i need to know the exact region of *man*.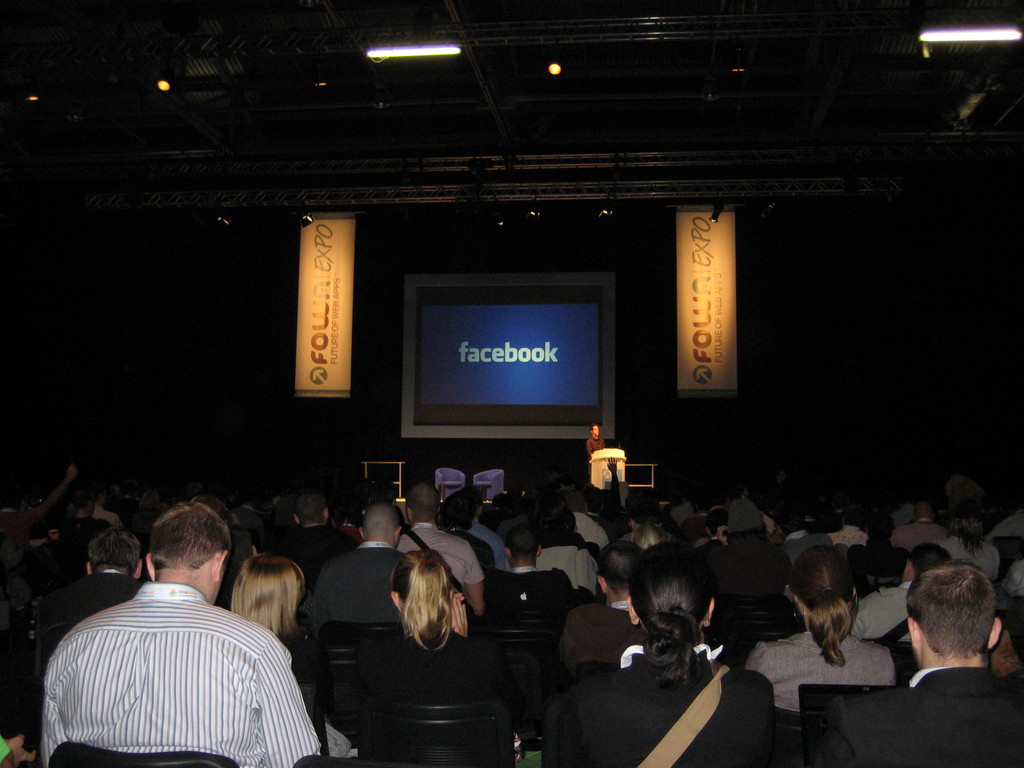
Region: bbox(27, 509, 330, 762).
